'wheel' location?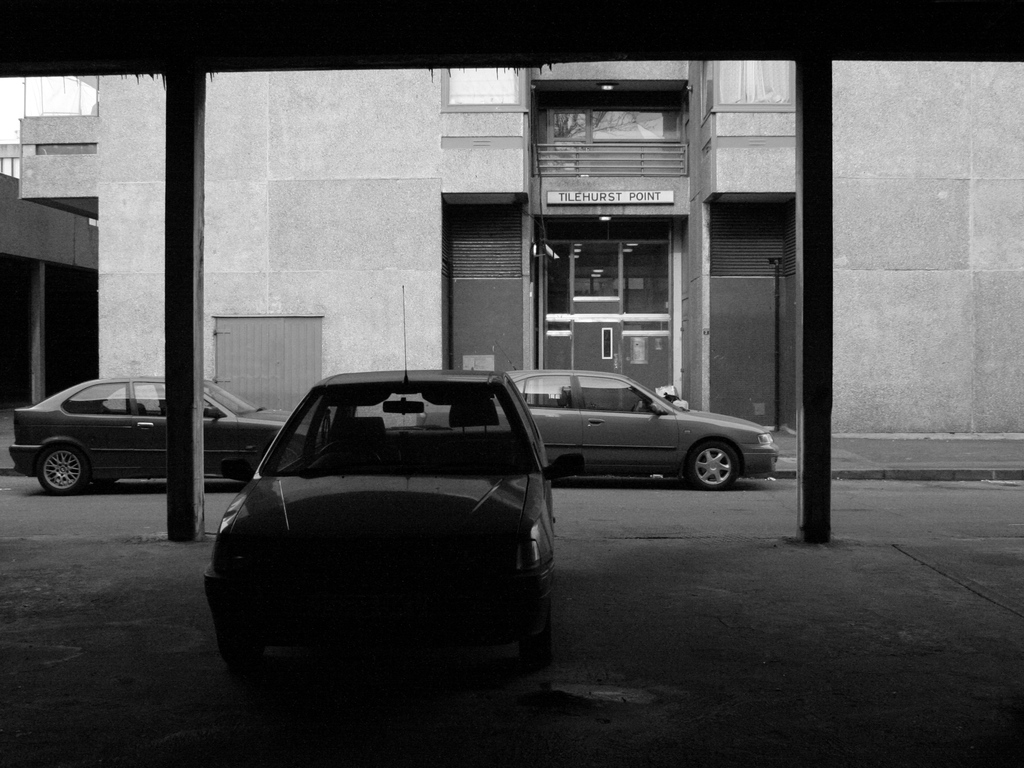
(217,638,262,674)
